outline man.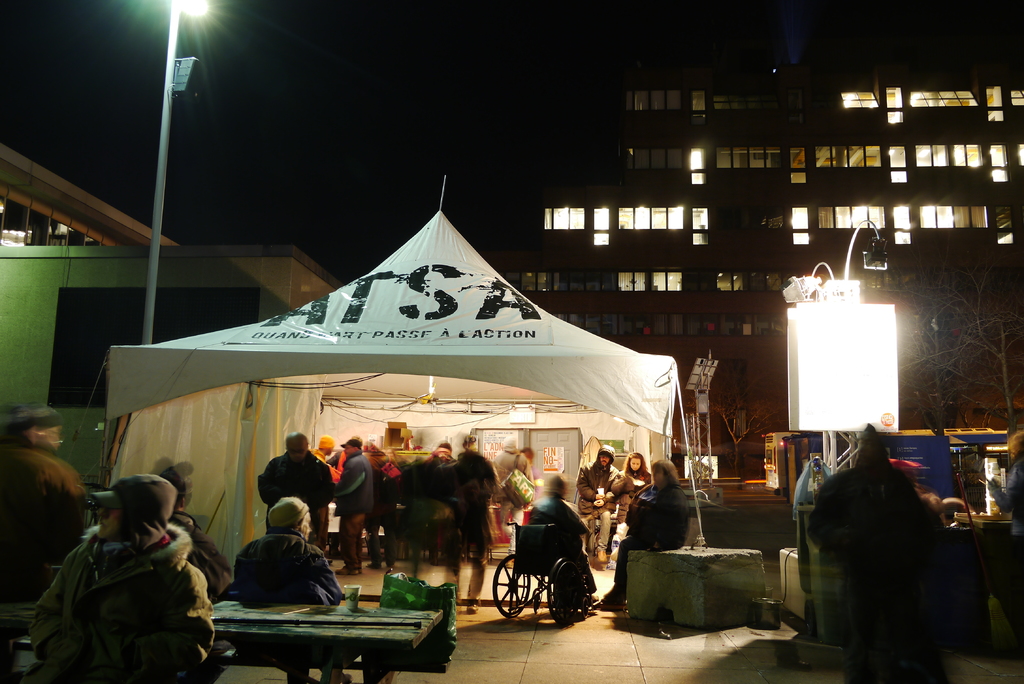
Outline: <box>332,437,370,578</box>.
